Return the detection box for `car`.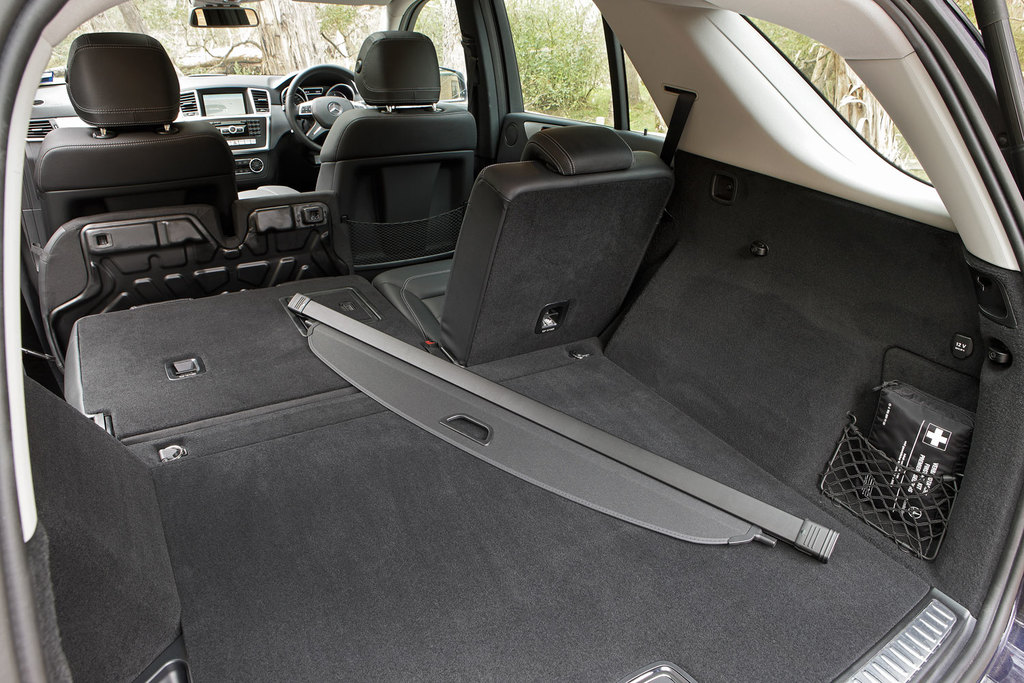
[0, 0, 1023, 682].
